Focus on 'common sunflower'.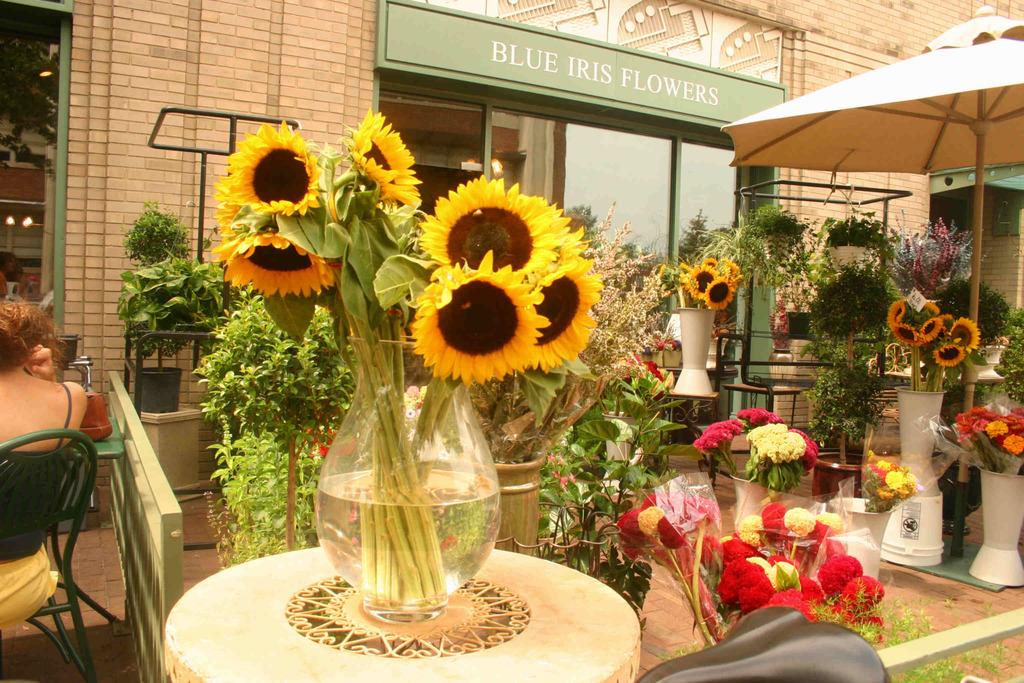
Focused at box=[708, 270, 741, 304].
